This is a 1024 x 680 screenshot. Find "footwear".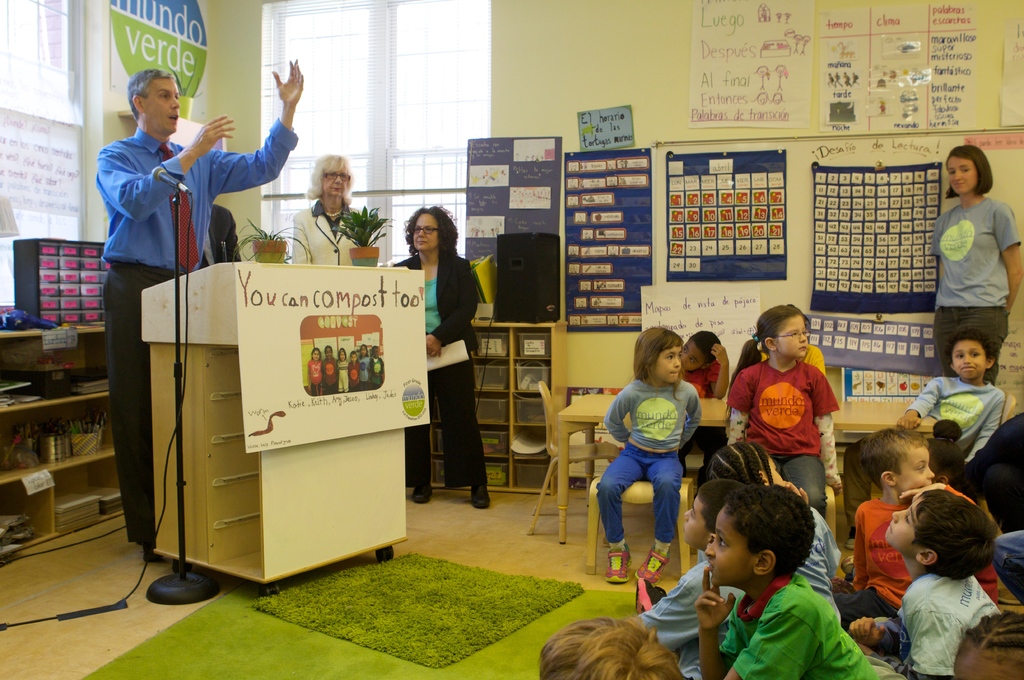
Bounding box: bbox(604, 541, 631, 583).
